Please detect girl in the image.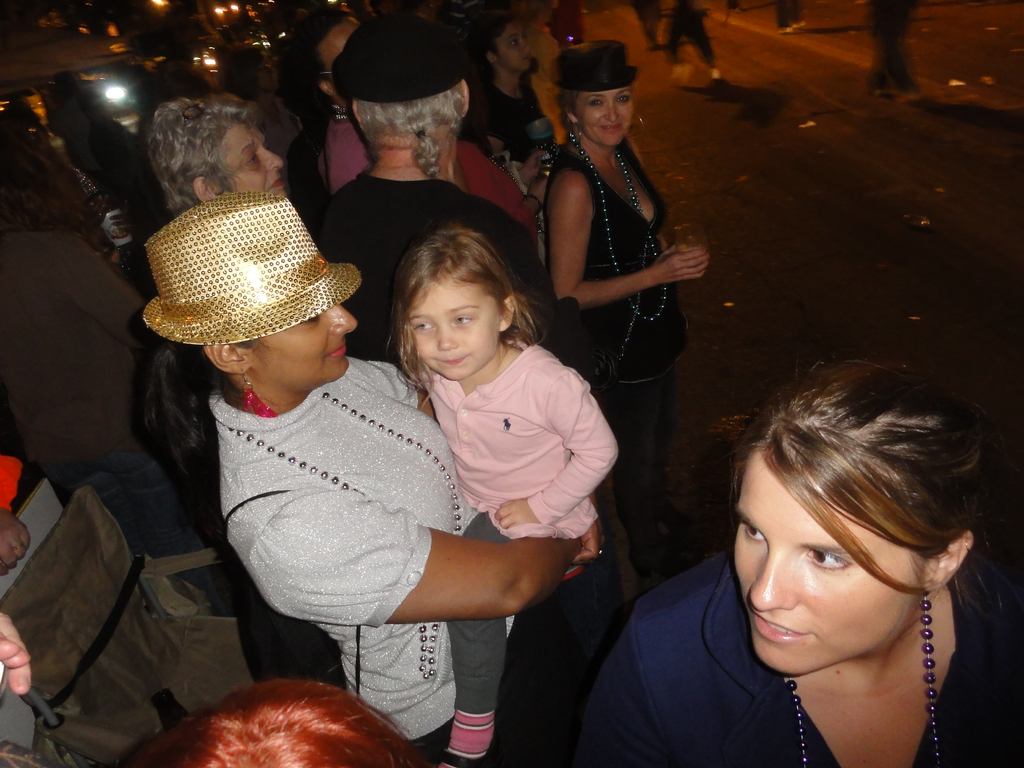
385 227 619 767.
